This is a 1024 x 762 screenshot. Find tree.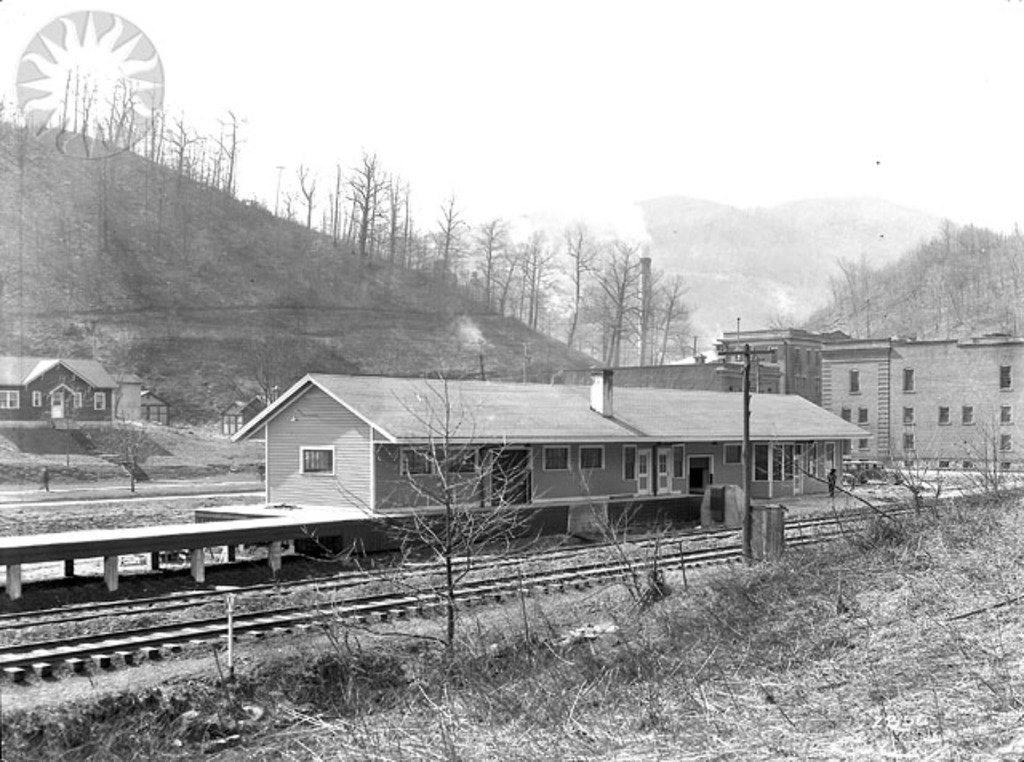
Bounding box: [left=205, top=98, right=245, bottom=199].
